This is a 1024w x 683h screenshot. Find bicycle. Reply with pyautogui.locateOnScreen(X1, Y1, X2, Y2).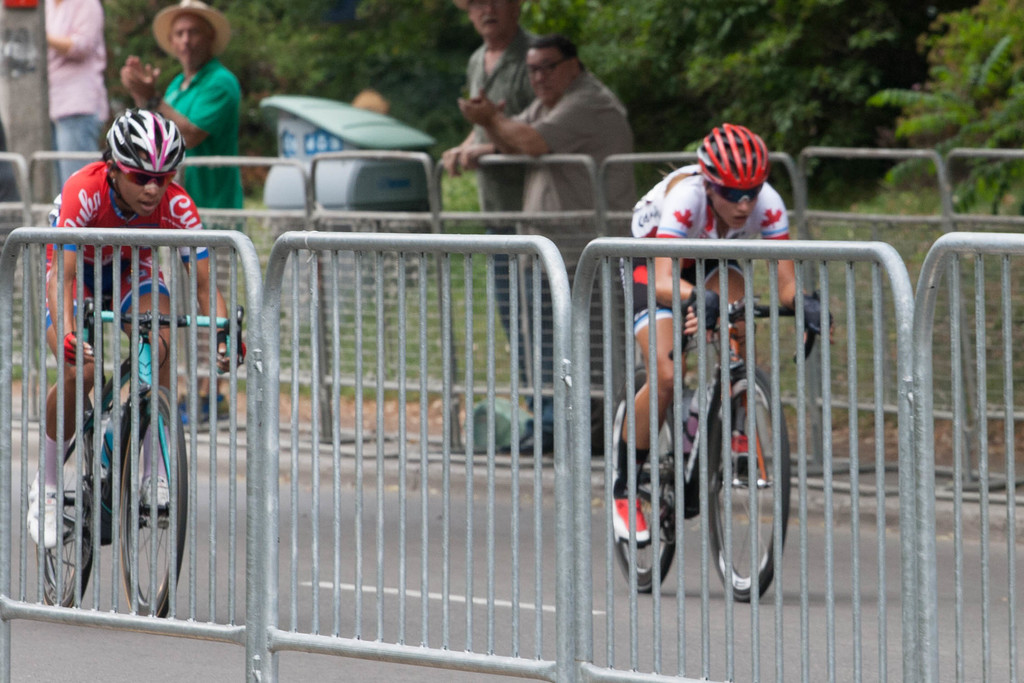
pyautogui.locateOnScreen(20, 293, 260, 621).
